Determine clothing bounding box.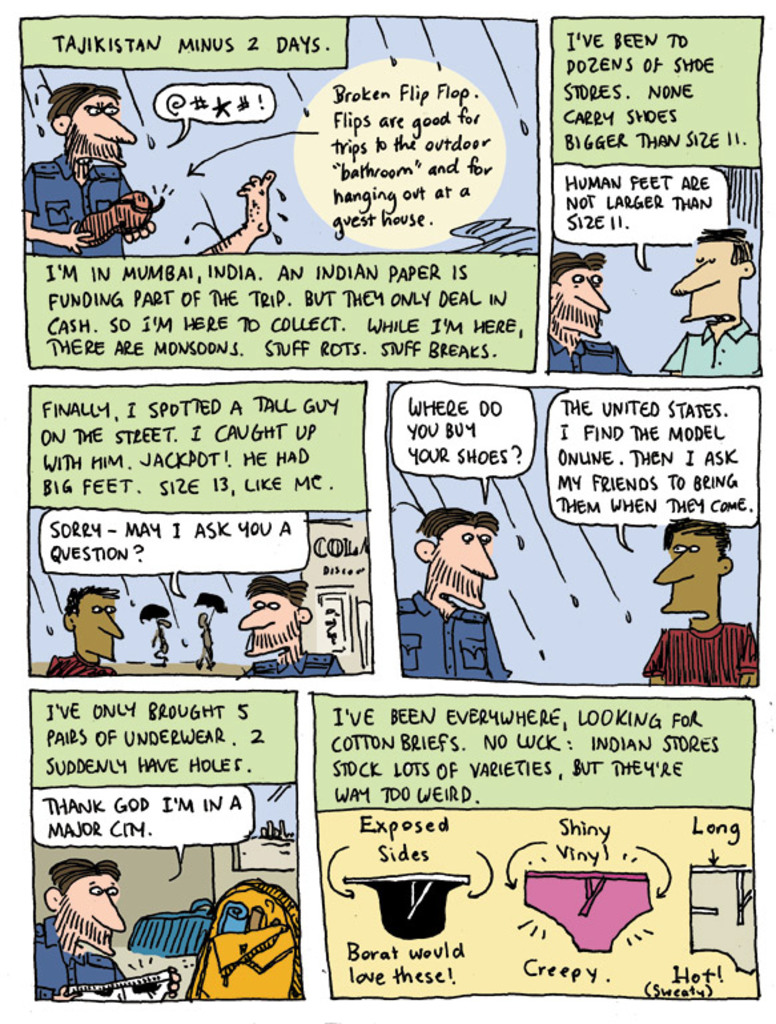
Determined: Rect(29, 916, 169, 999).
